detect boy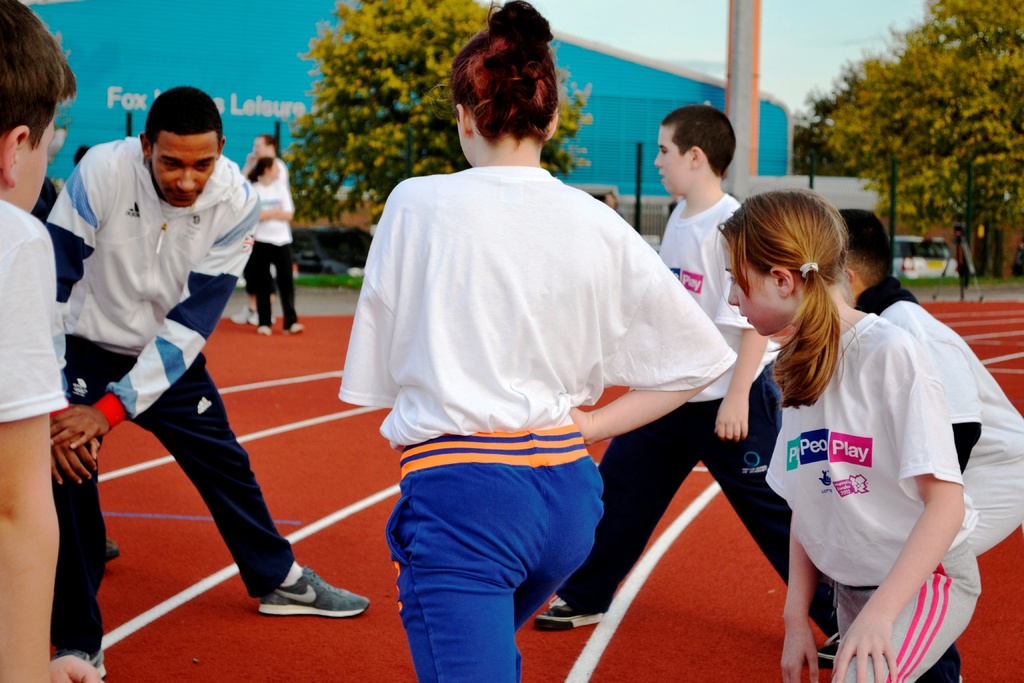
l=535, t=104, r=838, b=667
